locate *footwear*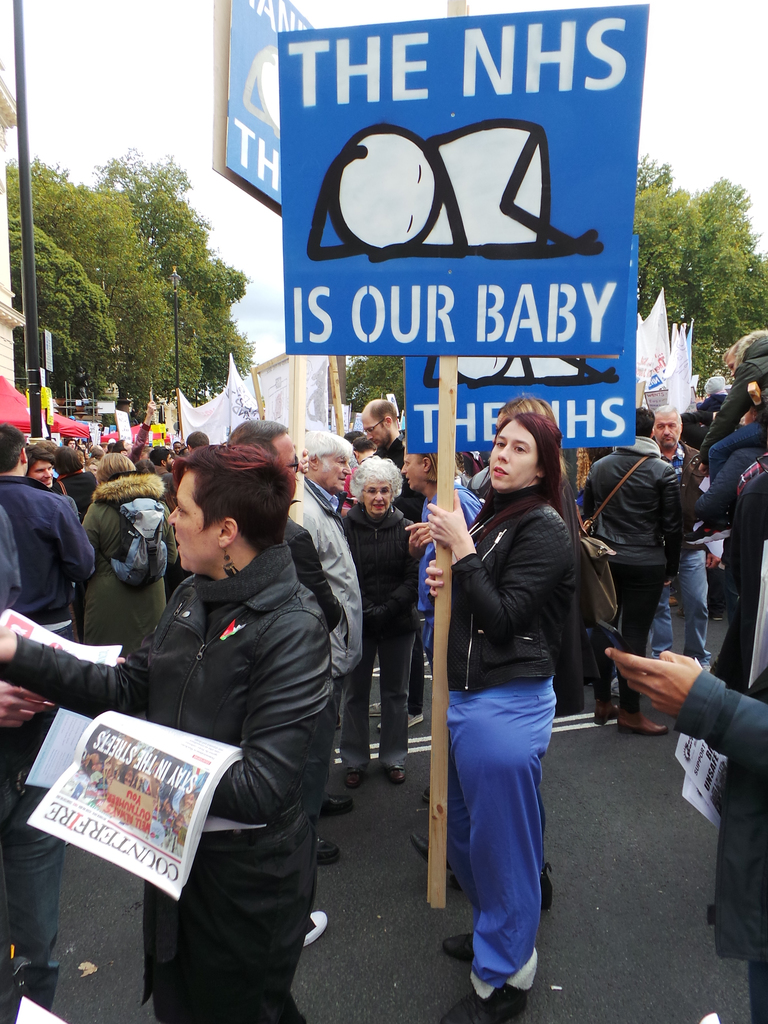
[left=413, top=833, right=461, bottom=889]
